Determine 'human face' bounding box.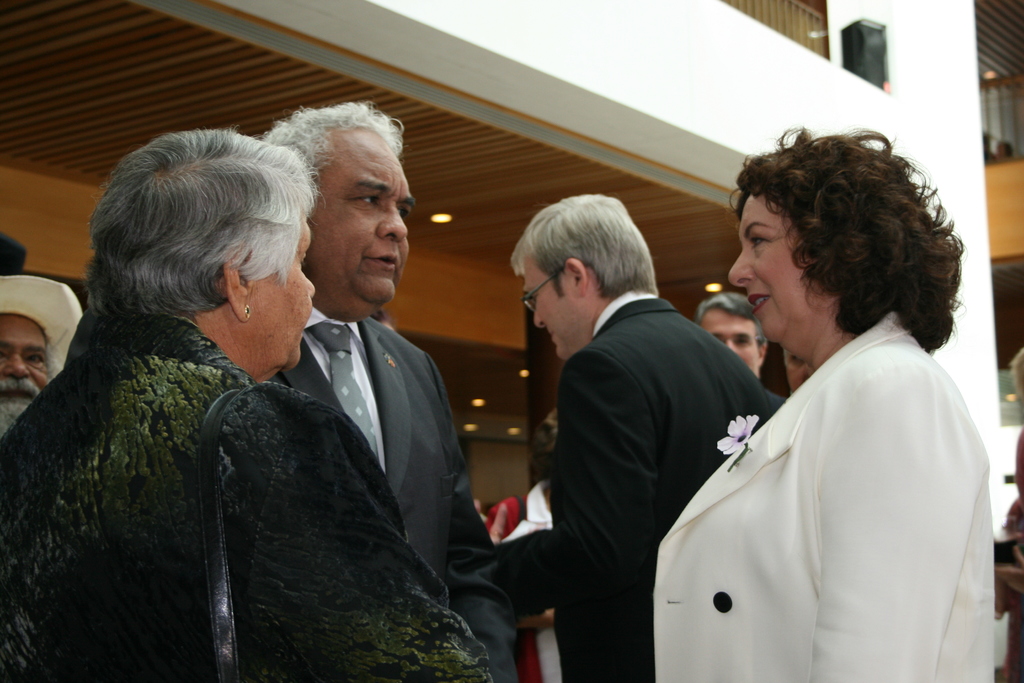
Determined: Rect(522, 257, 570, 363).
